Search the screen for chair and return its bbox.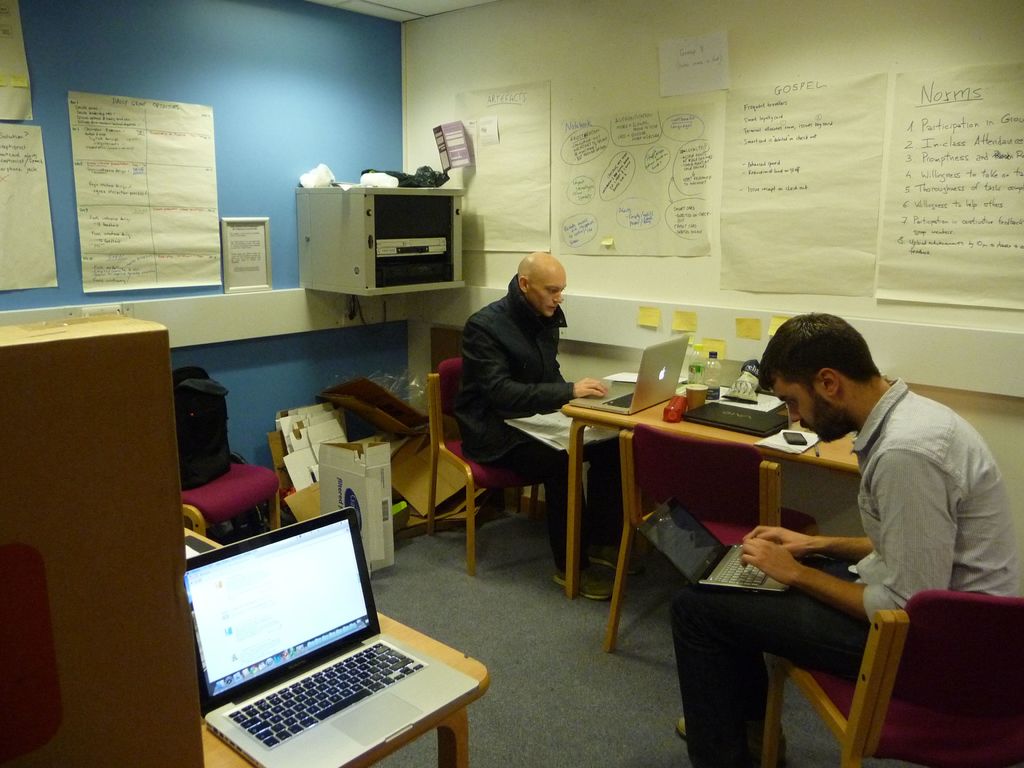
Found: pyautogui.locateOnScreen(758, 591, 1021, 767).
